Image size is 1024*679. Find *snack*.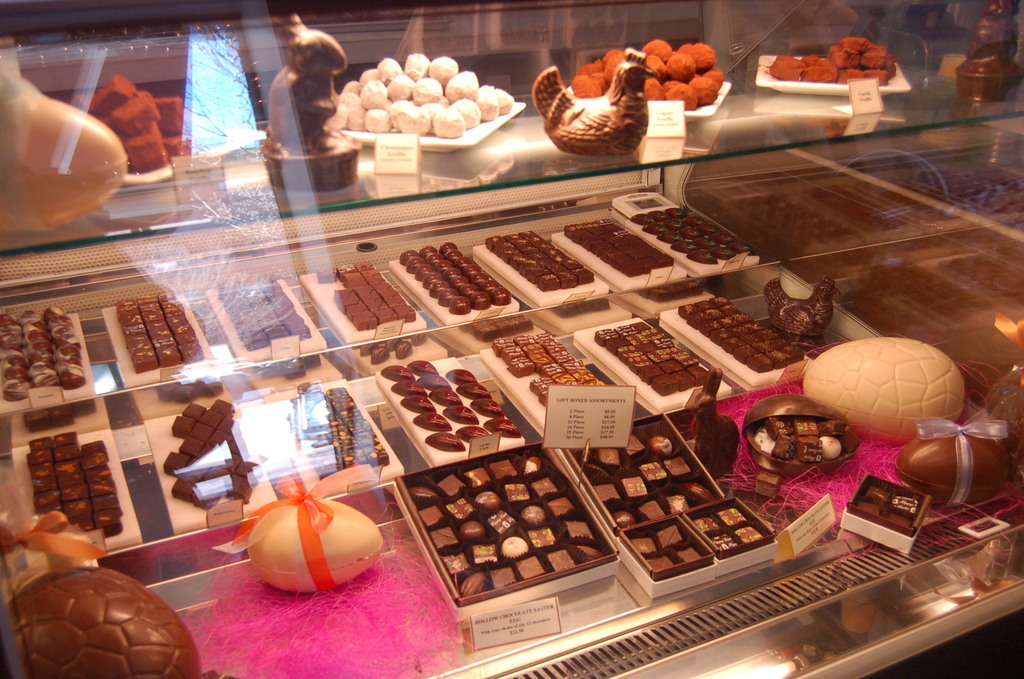
644, 52, 666, 83.
